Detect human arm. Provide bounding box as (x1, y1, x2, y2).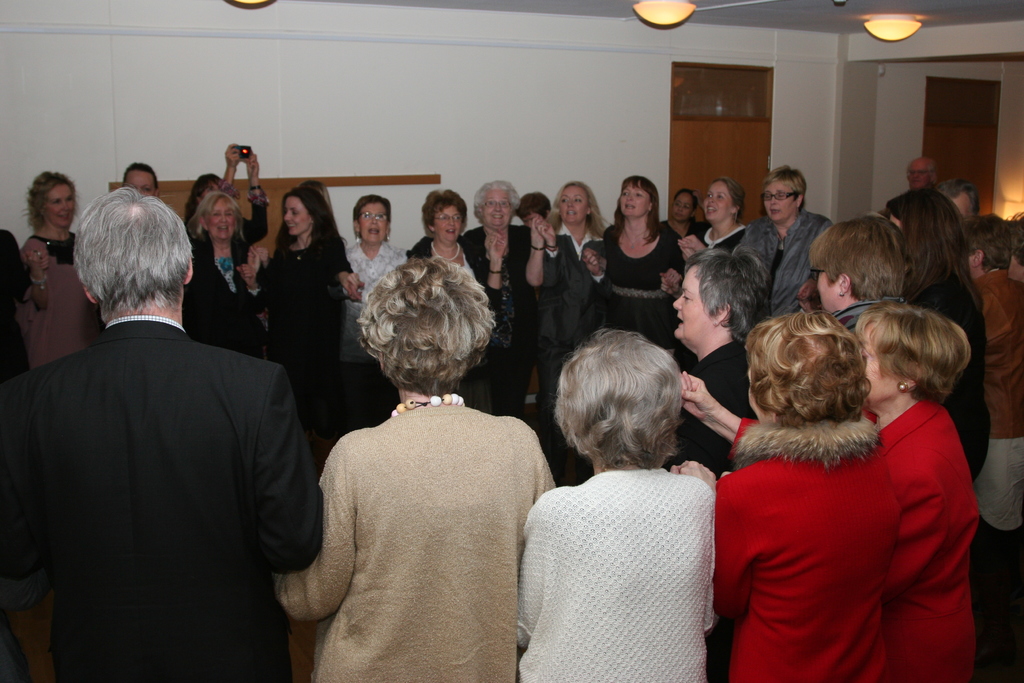
(267, 417, 367, 648).
